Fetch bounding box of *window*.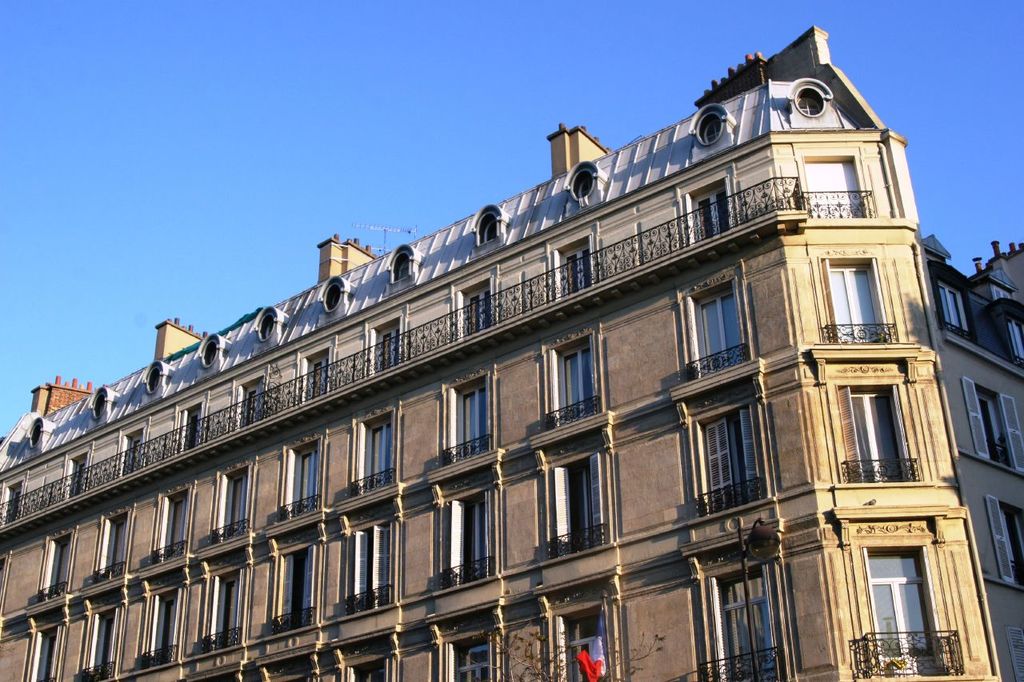
Bbox: bbox=(443, 641, 507, 681).
